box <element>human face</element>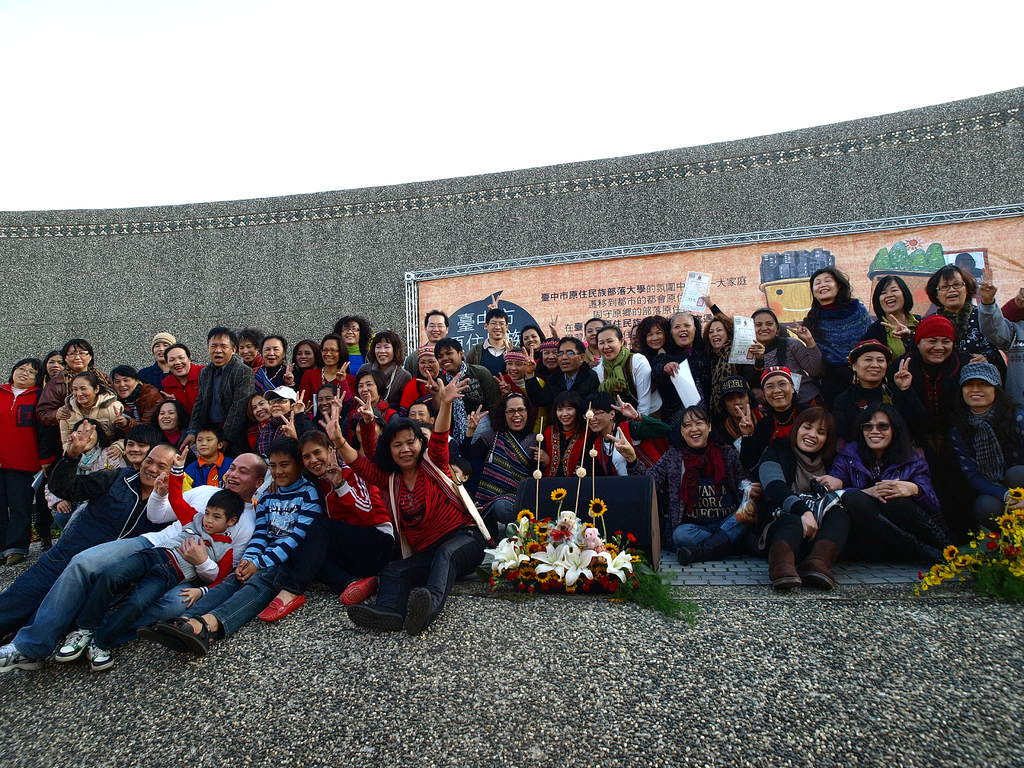
crop(77, 422, 97, 451)
